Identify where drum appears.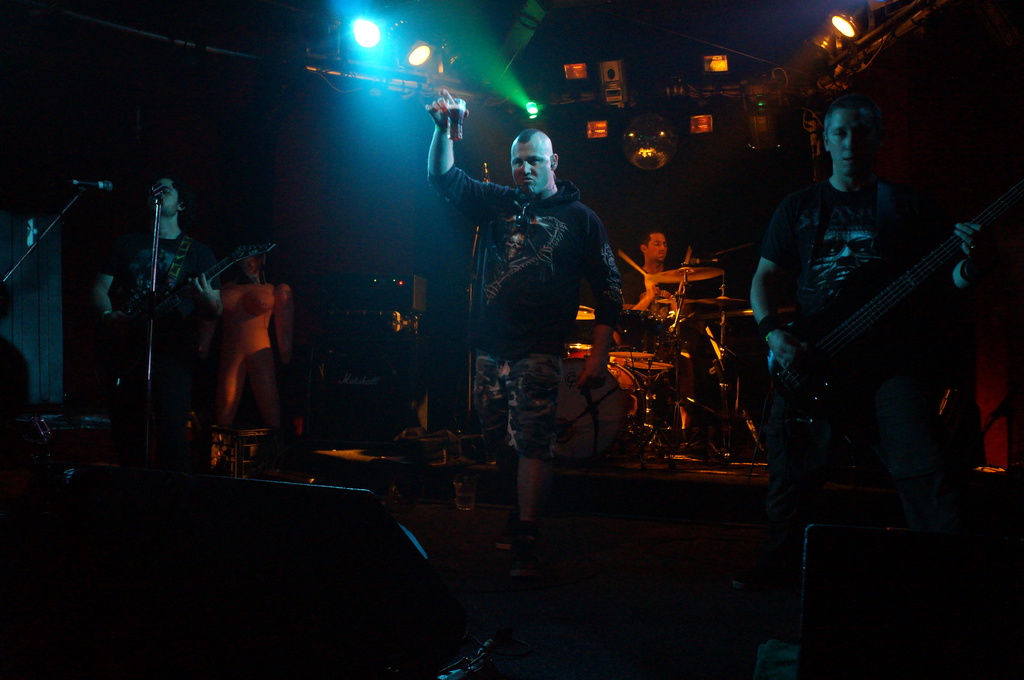
Appears at (563, 356, 641, 466).
